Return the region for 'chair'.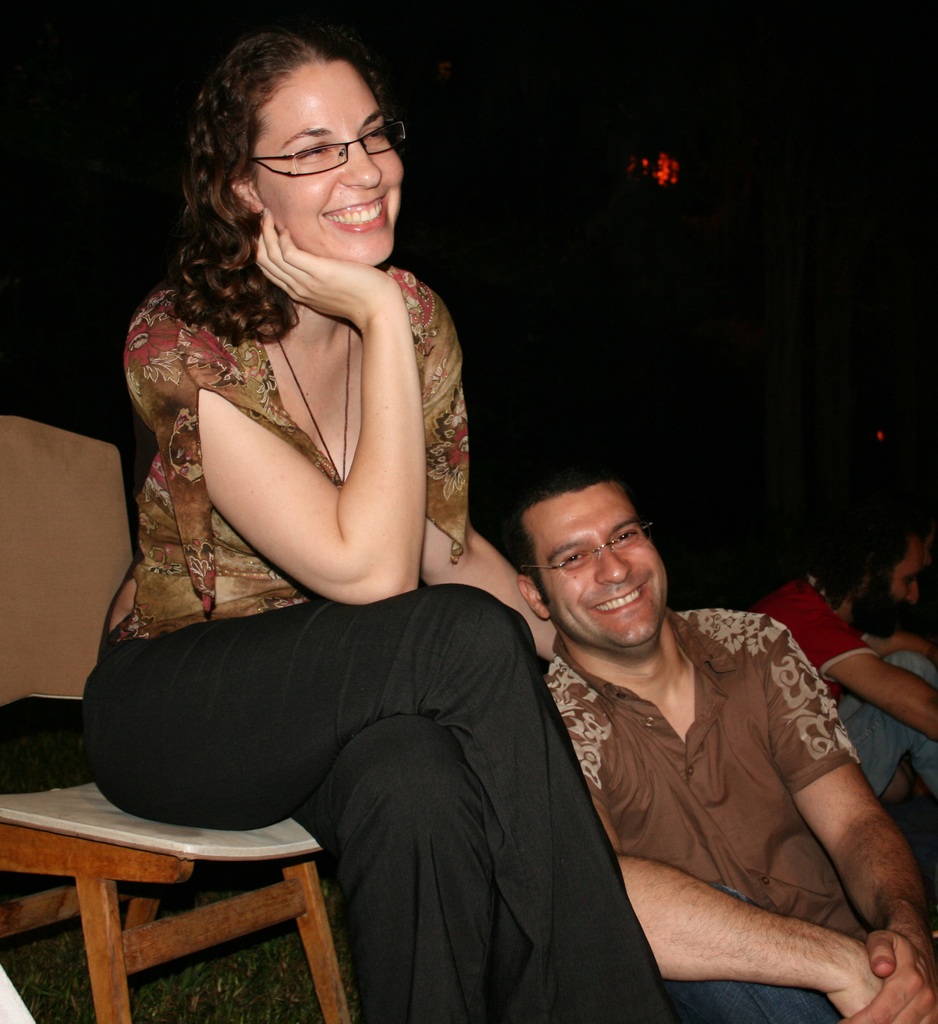
[31, 535, 358, 1004].
